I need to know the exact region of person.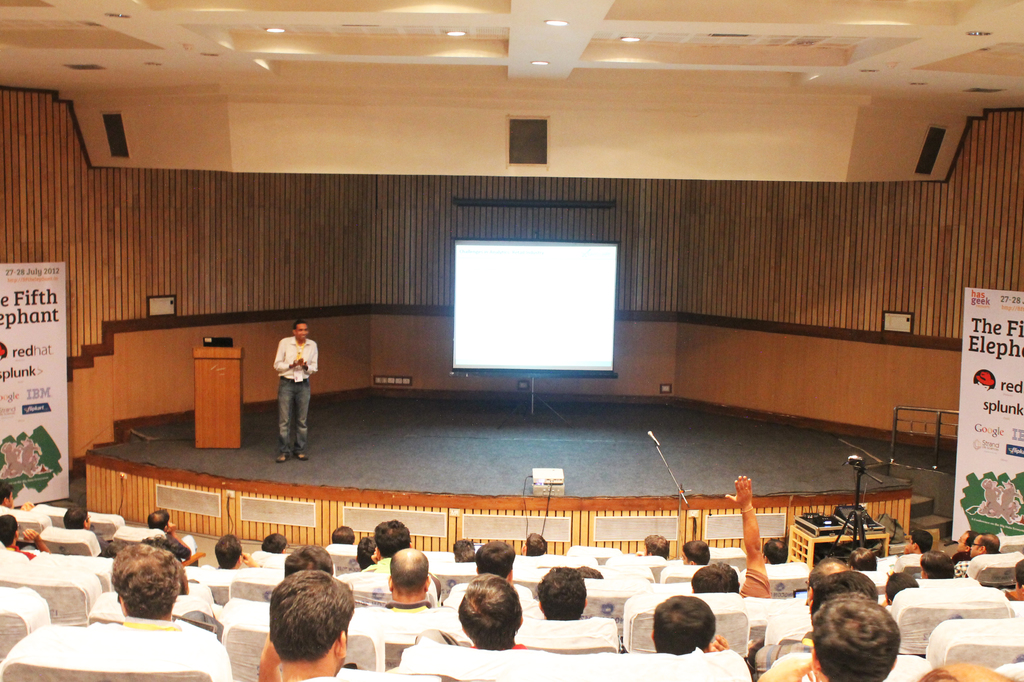
Region: region(920, 551, 959, 585).
